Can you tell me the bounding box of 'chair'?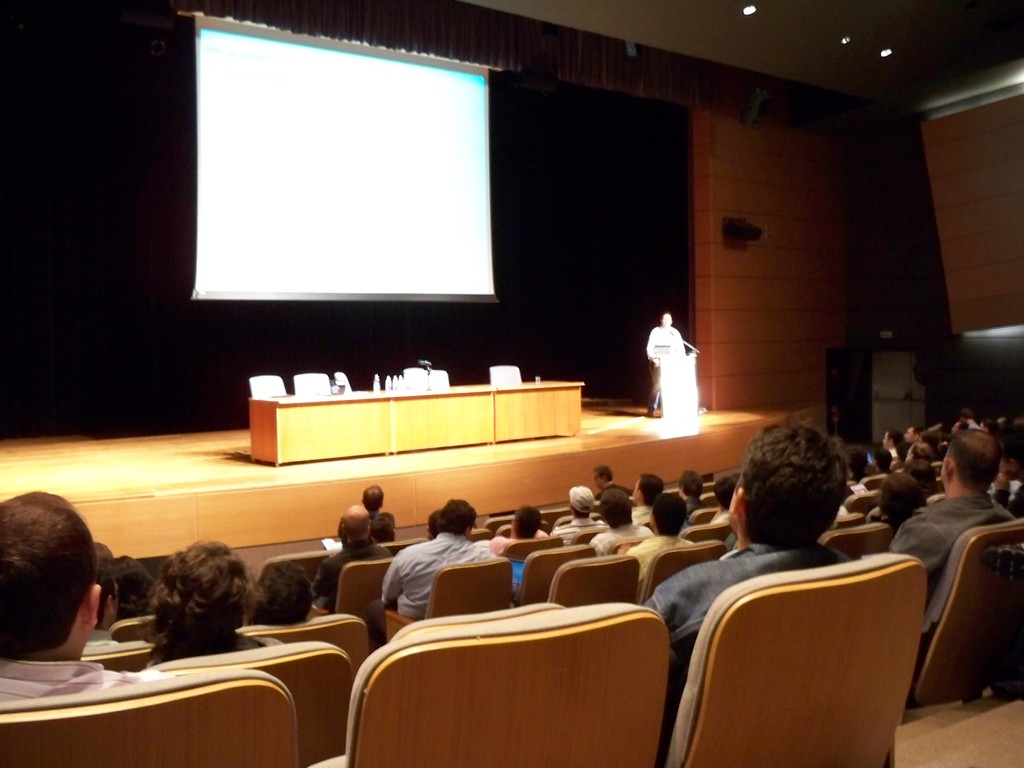
{"x1": 911, "y1": 517, "x2": 1023, "y2": 708}.
